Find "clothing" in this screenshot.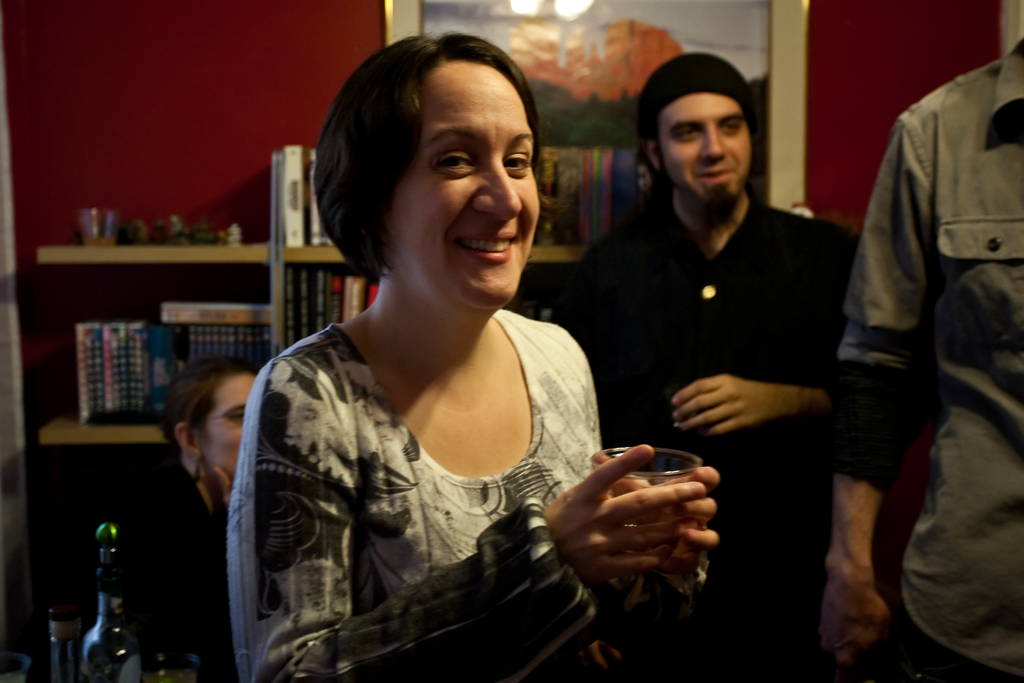
The bounding box for "clothing" is [831,37,1023,682].
